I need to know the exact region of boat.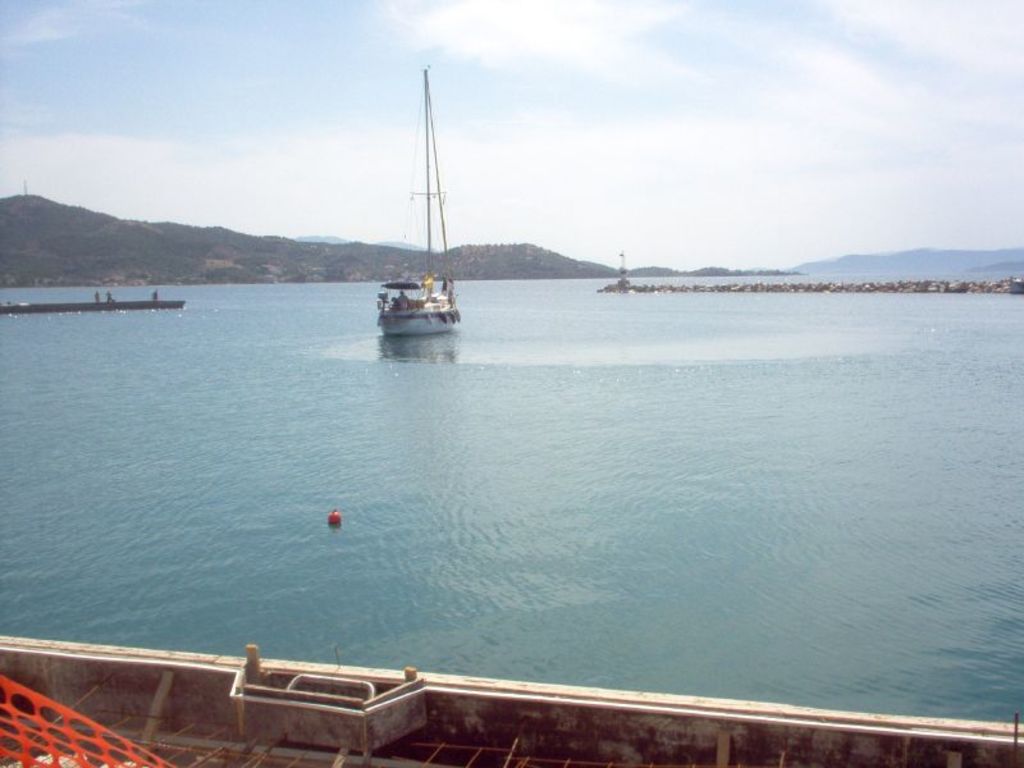
Region: (351, 90, 490, 347).
